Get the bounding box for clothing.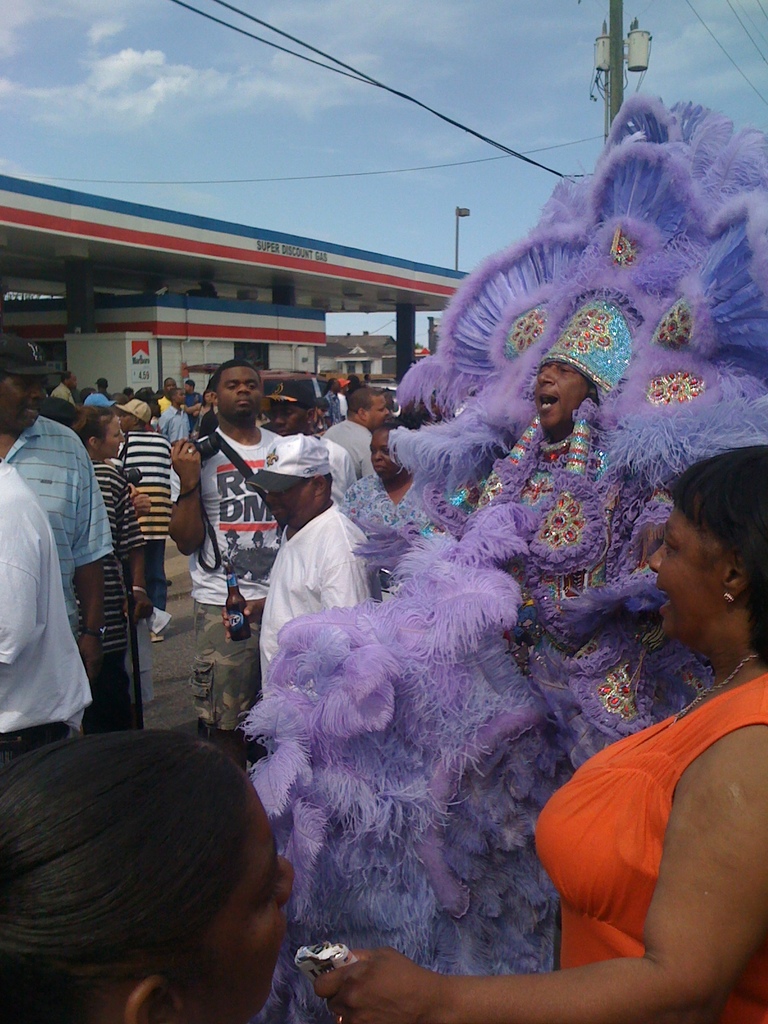
locate(534, 672, 767, 1023).
